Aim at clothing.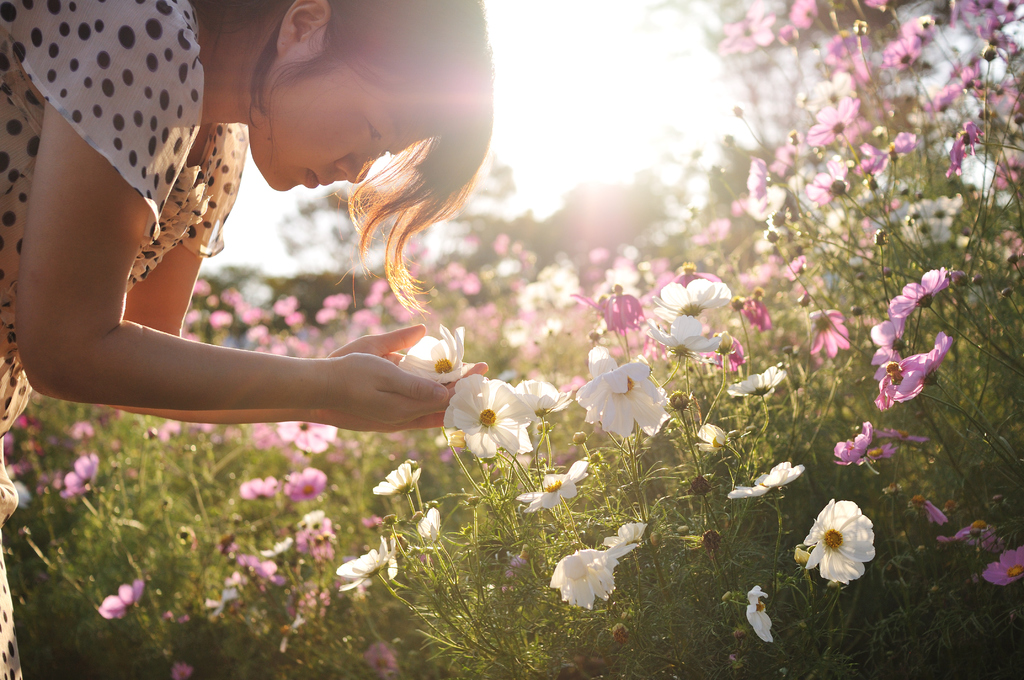
Aimed at 22/0/259/677.
